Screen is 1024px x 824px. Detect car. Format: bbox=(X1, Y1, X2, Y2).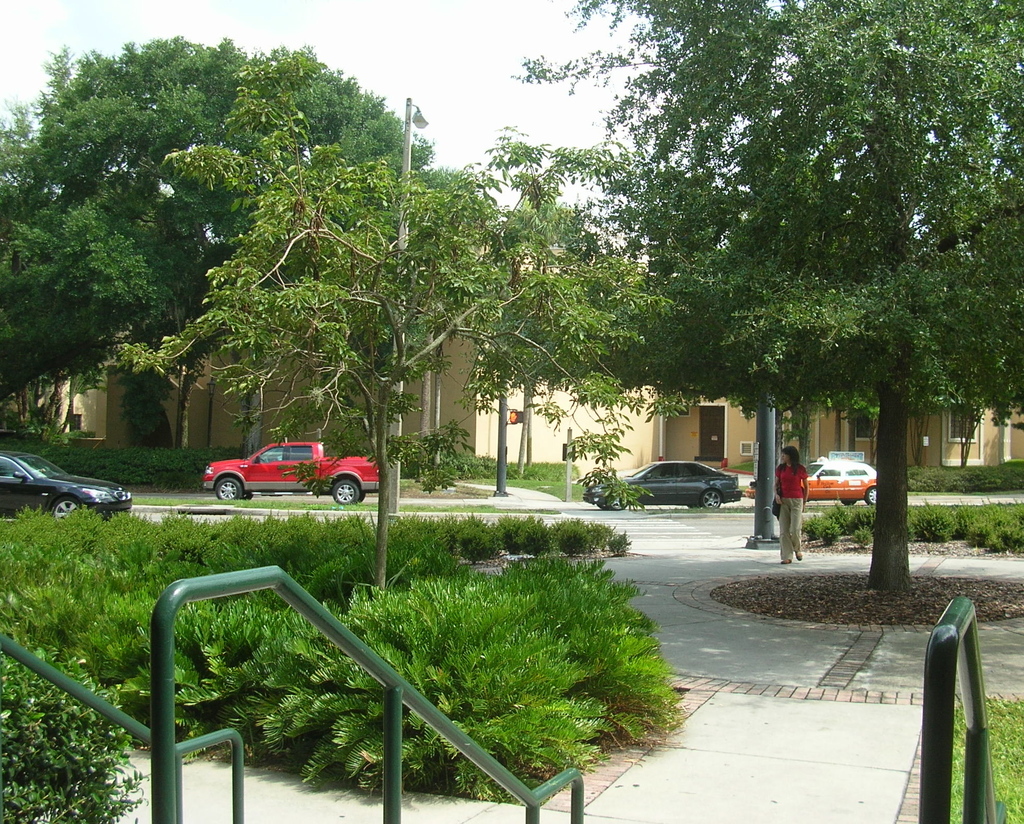
bbox=(581, 460, 743, 511).
